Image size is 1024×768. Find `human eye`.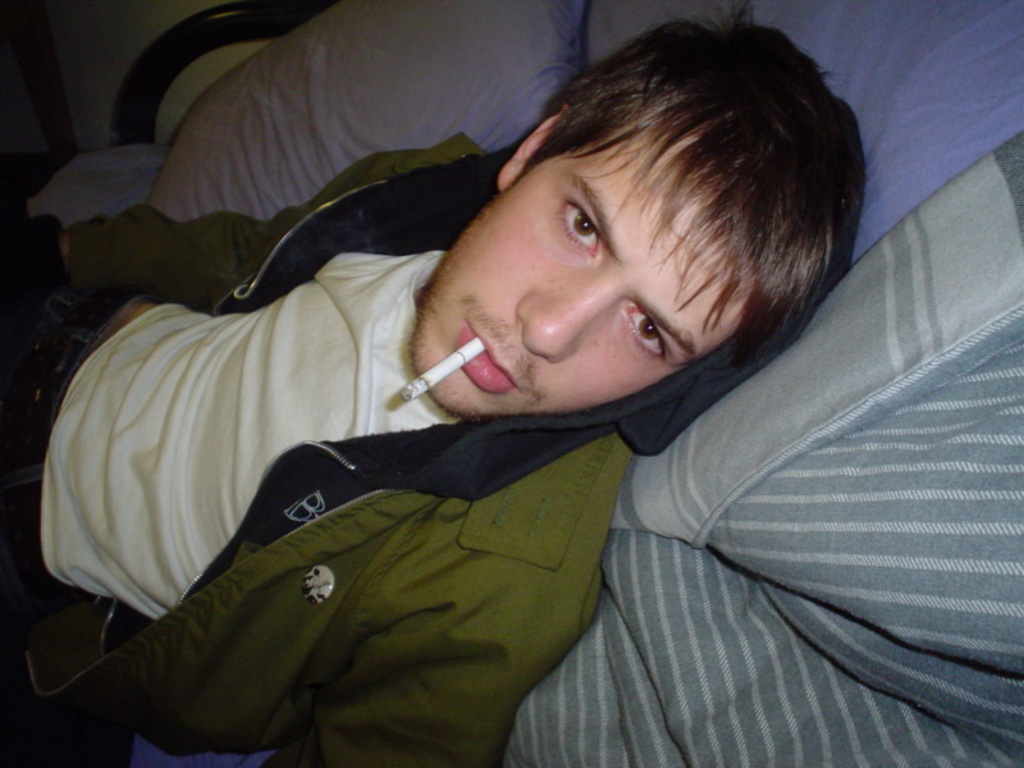
l=618, t=298, r=666, b=362.
